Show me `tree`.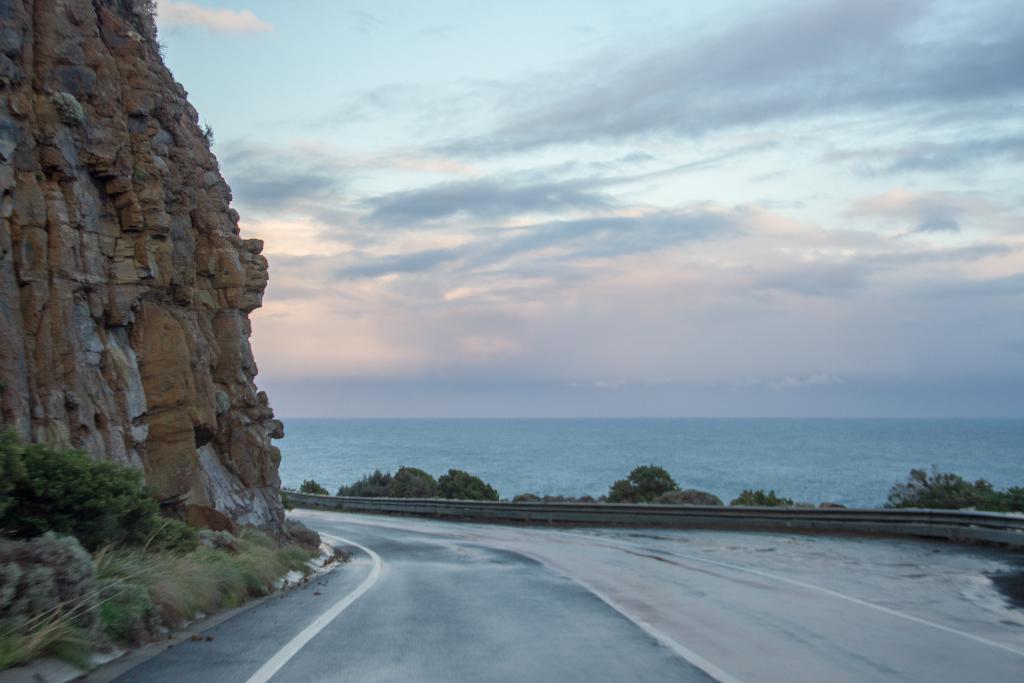
`tree` is here: (728, 493, 794, 512).
